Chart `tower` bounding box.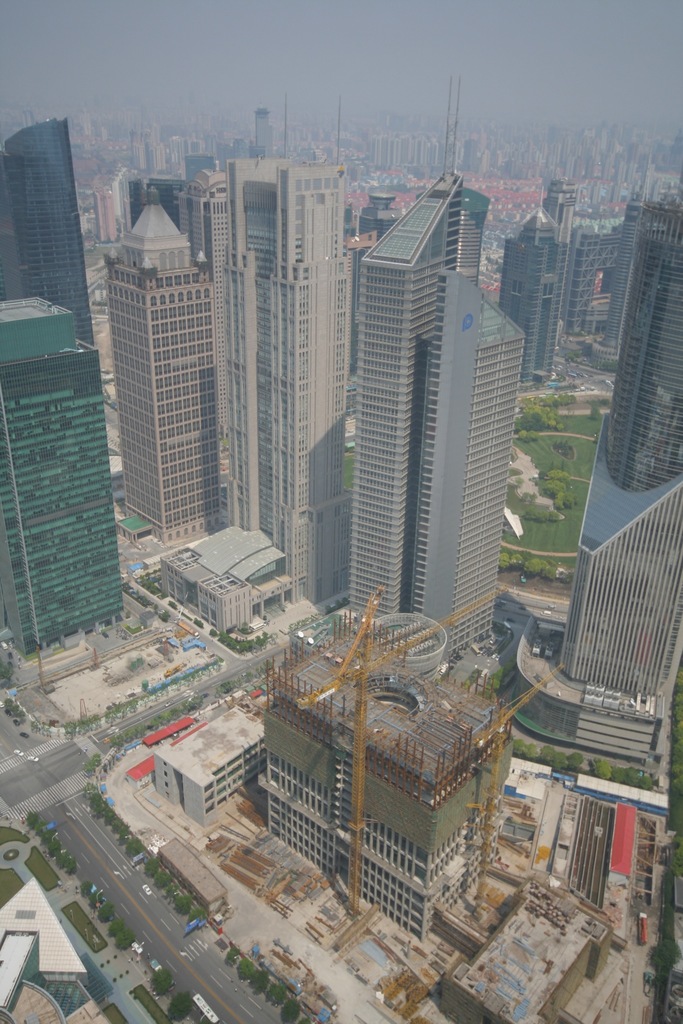
Charted: box(0, 109, 97, 385).
